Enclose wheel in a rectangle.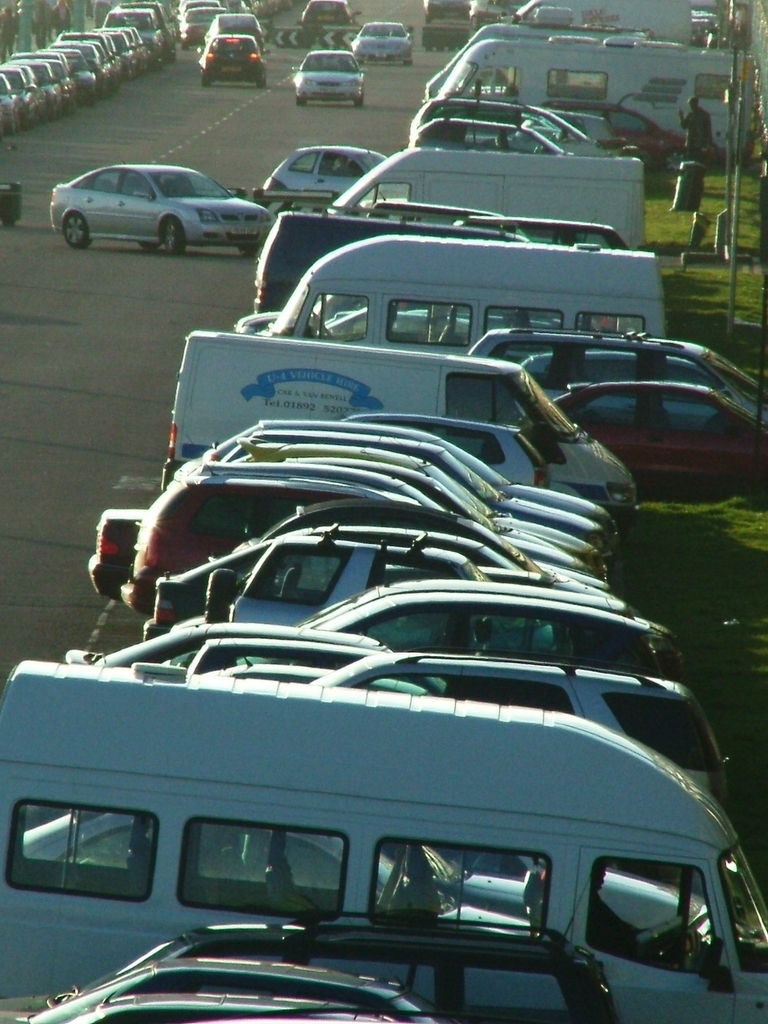
locate(135, 242, 162, 249).
